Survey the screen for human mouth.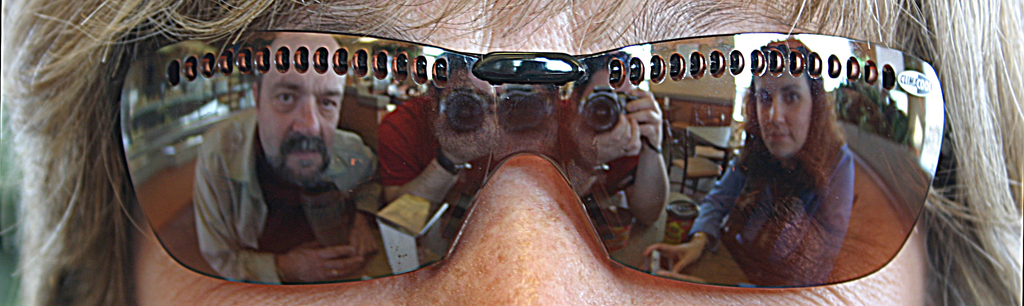
Survey found: 296, 147, 323, 161.
